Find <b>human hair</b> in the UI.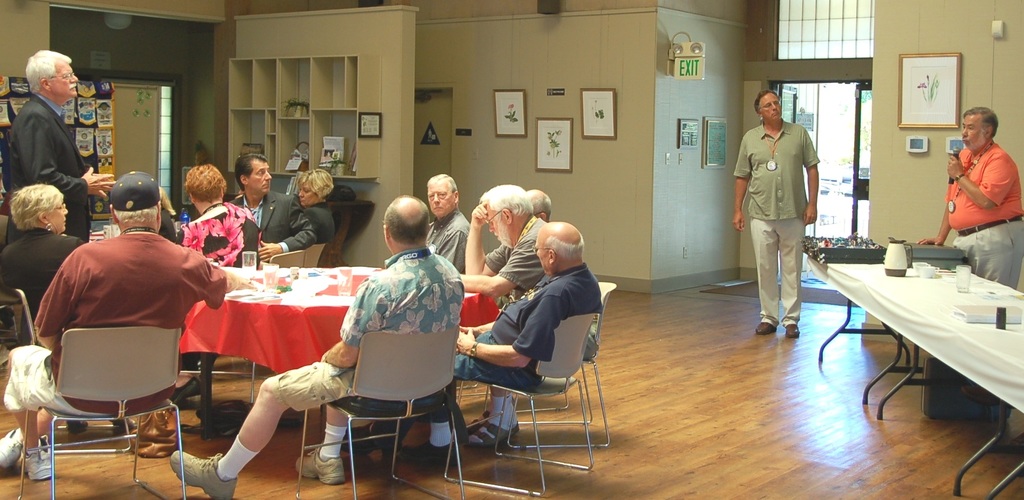
UI element at <region>182, 165, 221, 198</region>.
